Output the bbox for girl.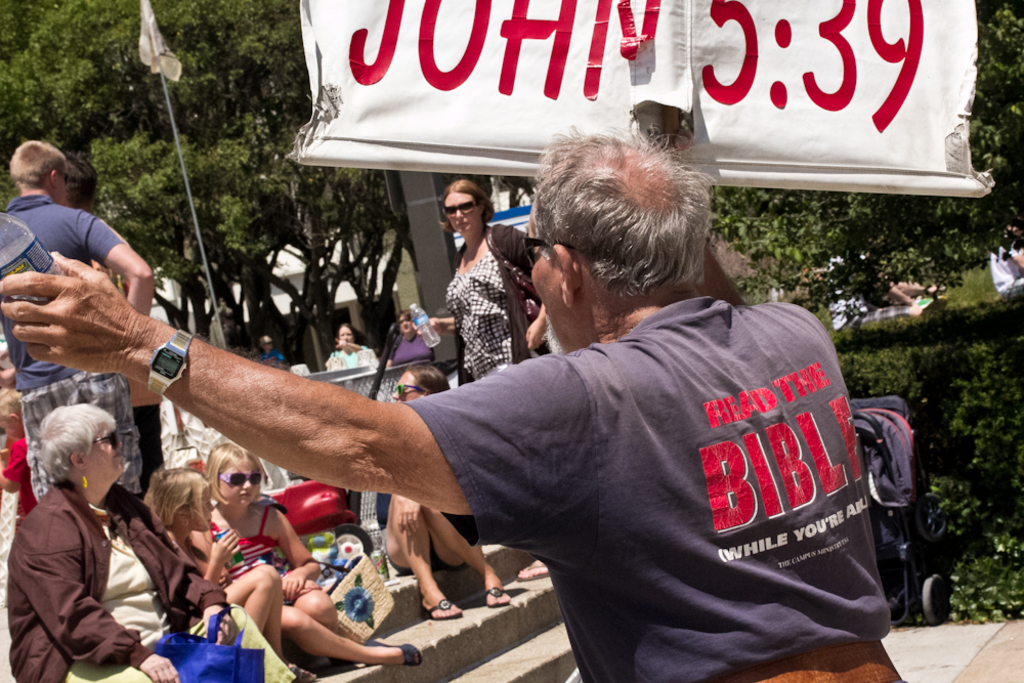
<box>195,437,425,669</box>.
